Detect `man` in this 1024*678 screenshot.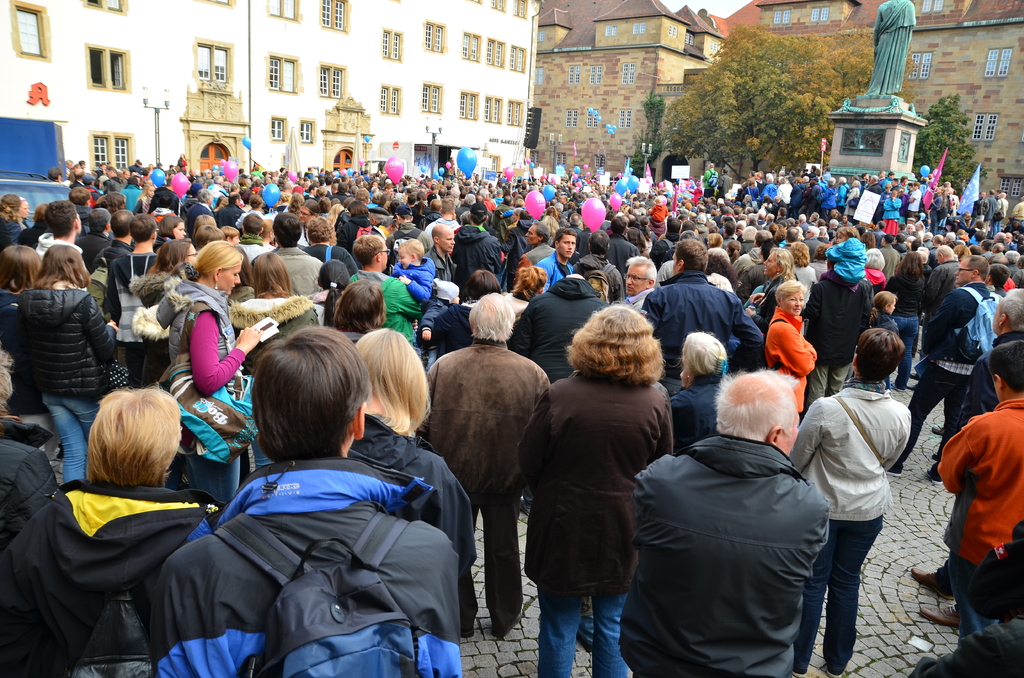
Detection: (420, 295, 550, 636).
